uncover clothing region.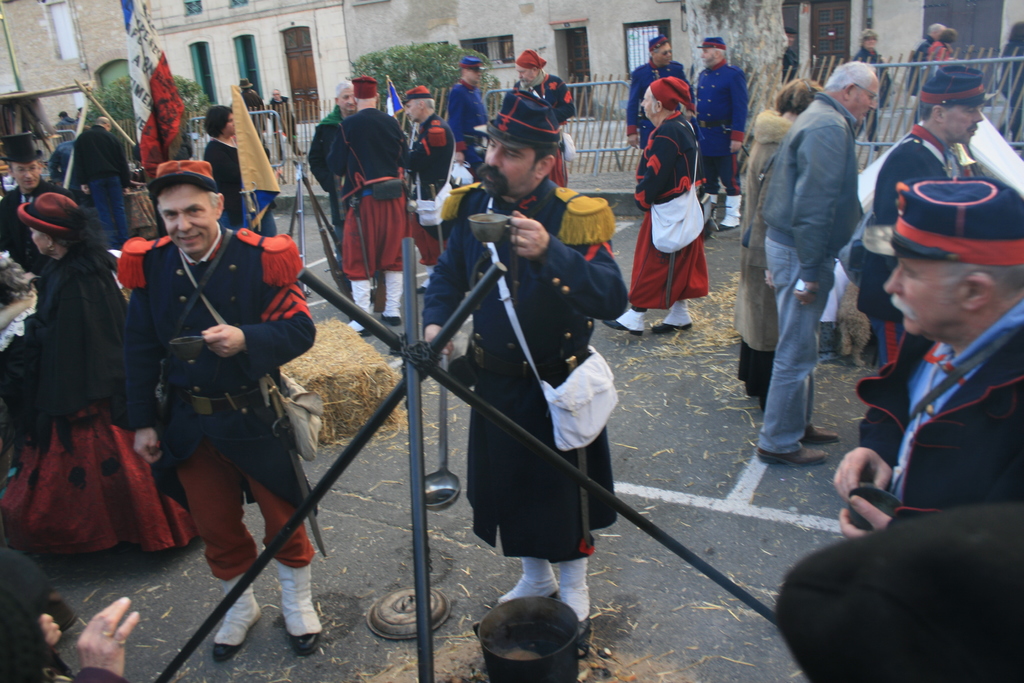
Uncovered: 447/80/487/164.
